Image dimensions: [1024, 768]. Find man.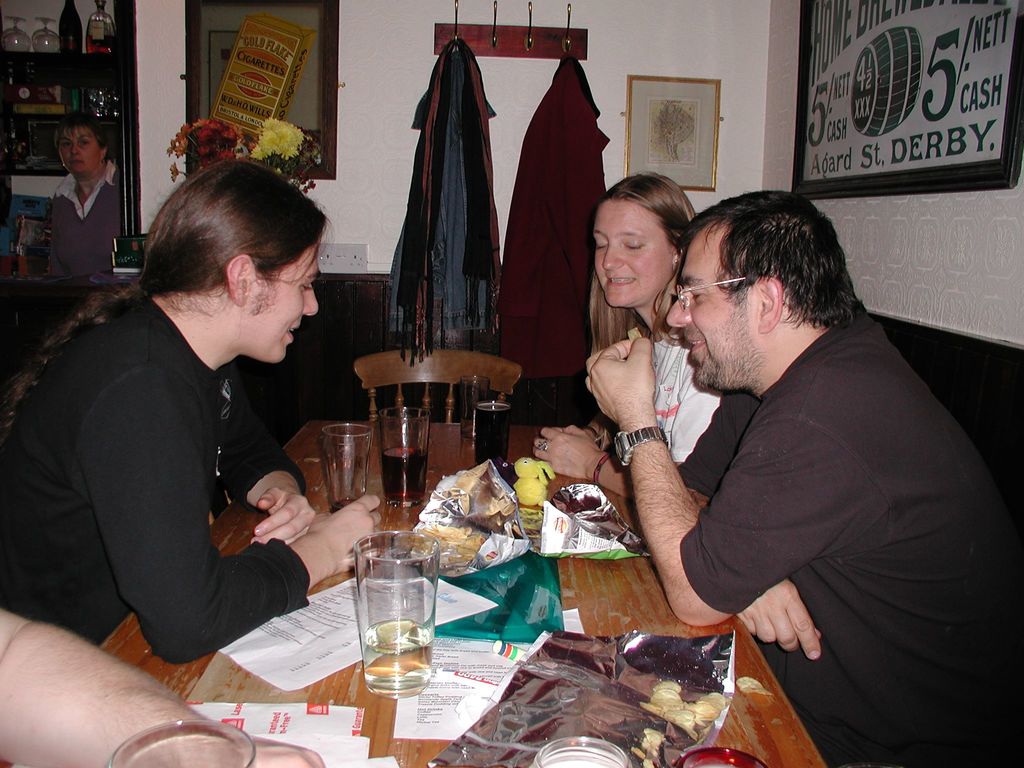
rect(584, 184, 1011, 730).
